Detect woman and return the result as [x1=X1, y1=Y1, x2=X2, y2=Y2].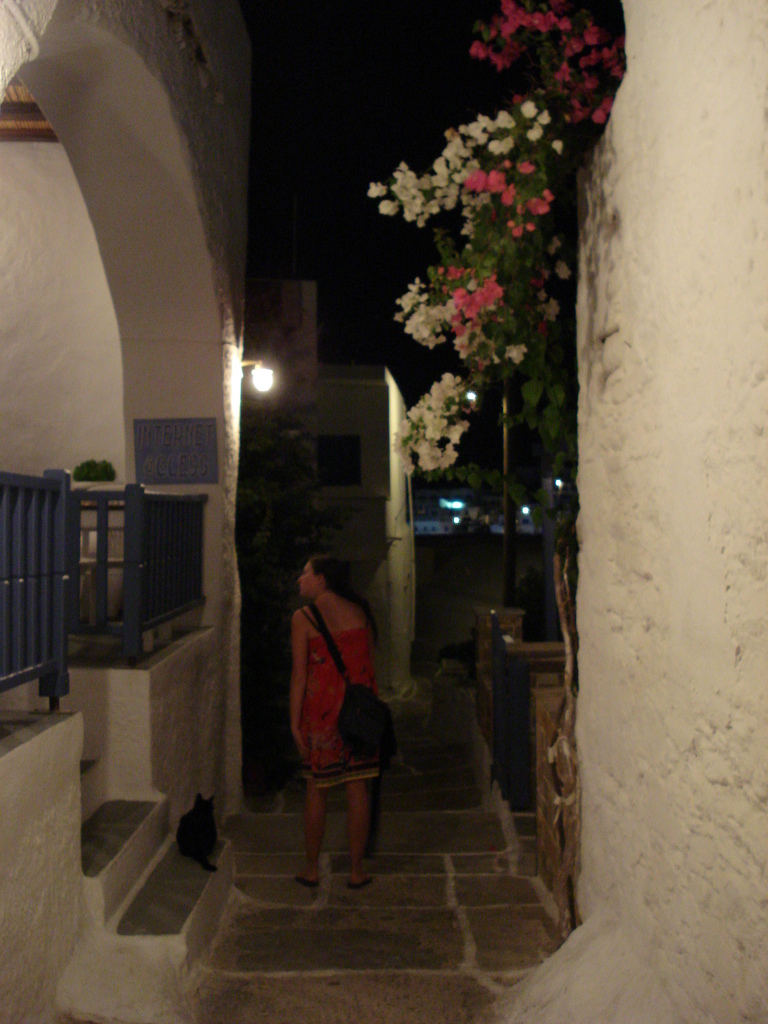
[x1=266, y1=513, x2=392, y2=915].
